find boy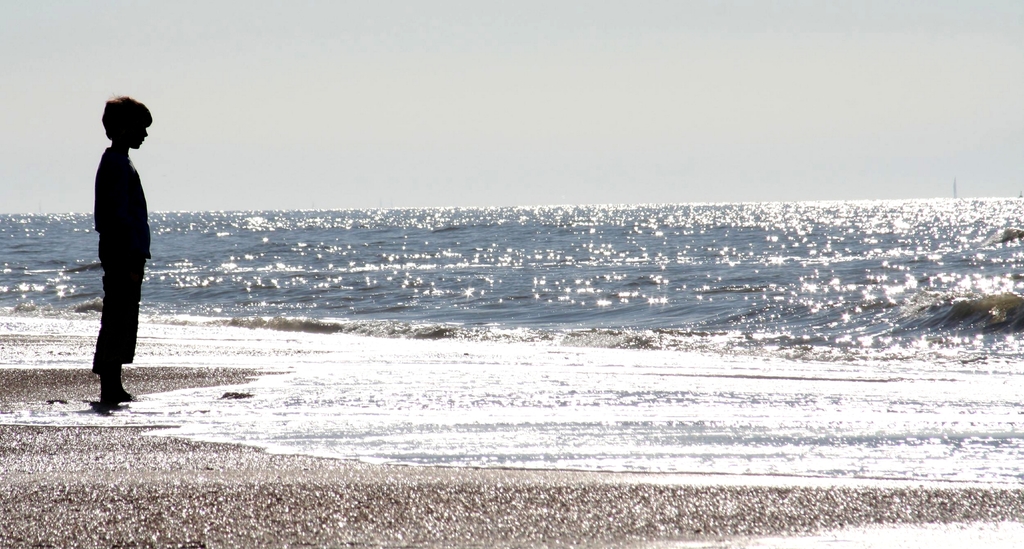
left=88, top=96, right=153, bottom=404
